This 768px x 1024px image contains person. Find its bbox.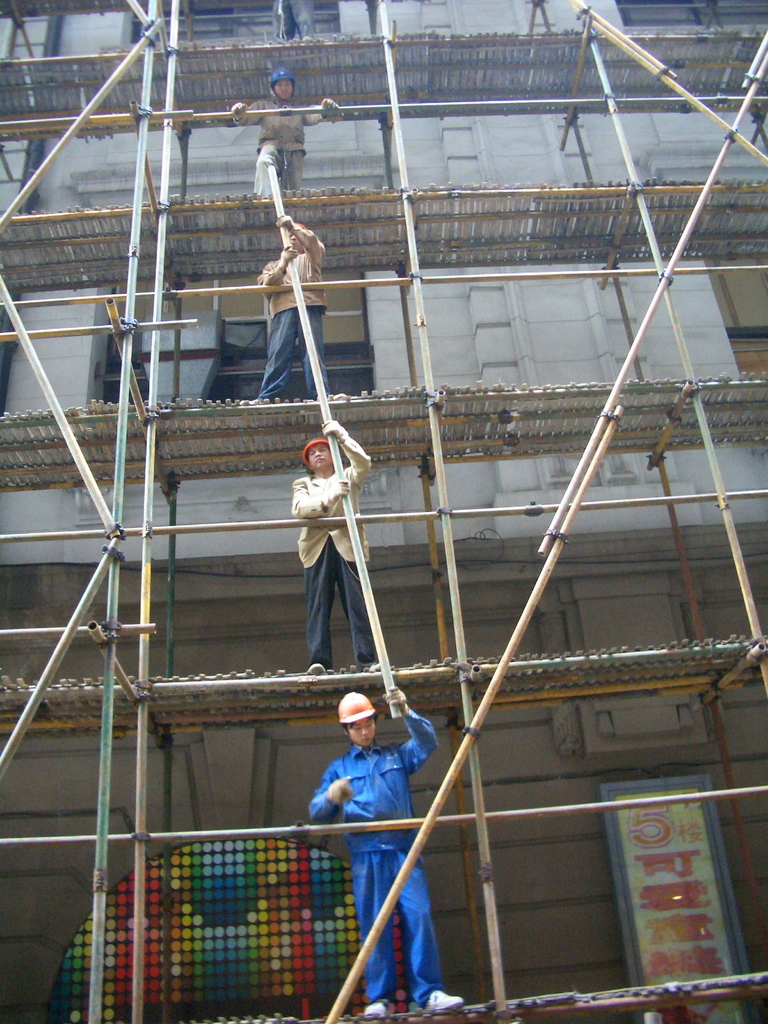
detection(303, 685, 465, 1023).
